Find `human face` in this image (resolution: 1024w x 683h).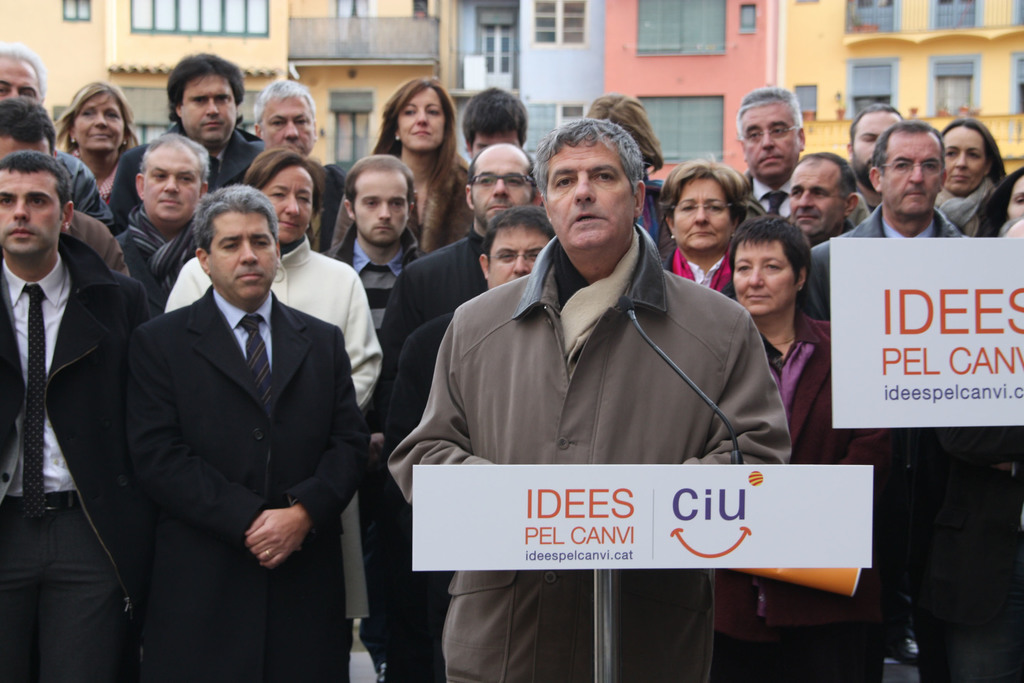
bbox=[883, 134, 942, 215].
